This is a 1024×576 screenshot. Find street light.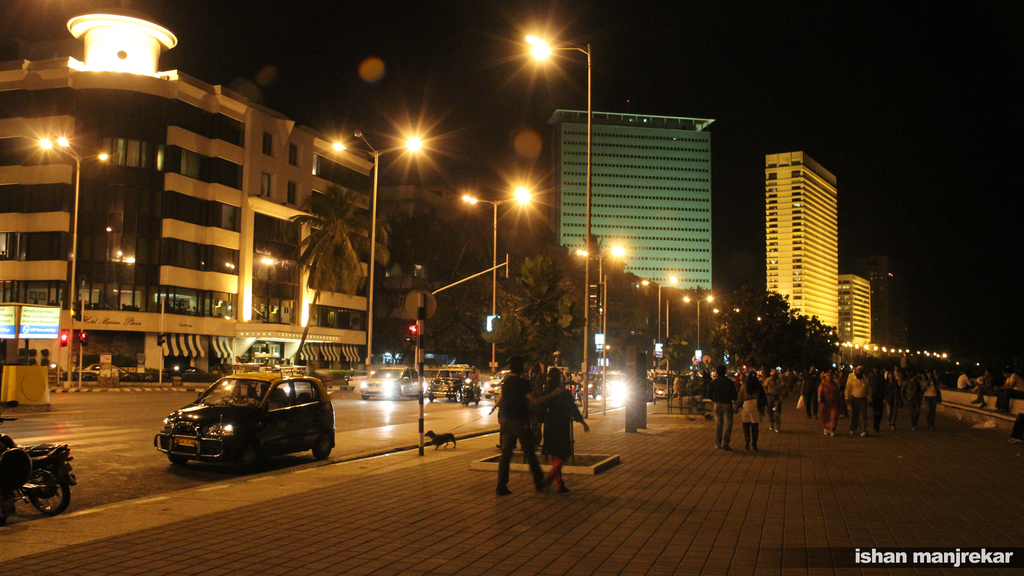
Bounding box: locate(683, 291, 726, 349).
